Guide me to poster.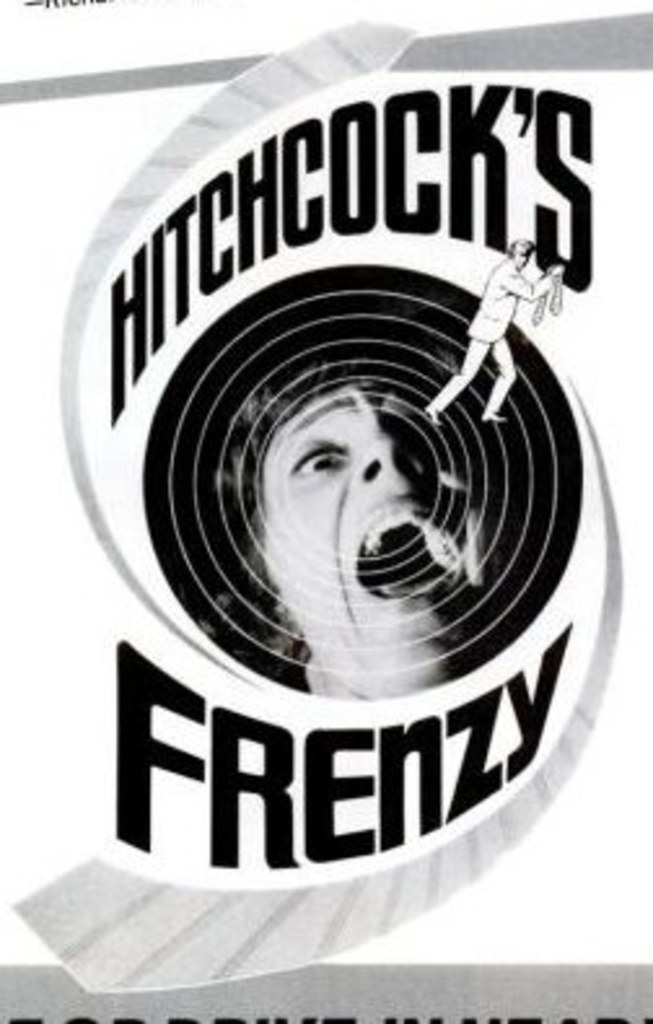
Guidance: rect(0, 0, 650, 1021).
